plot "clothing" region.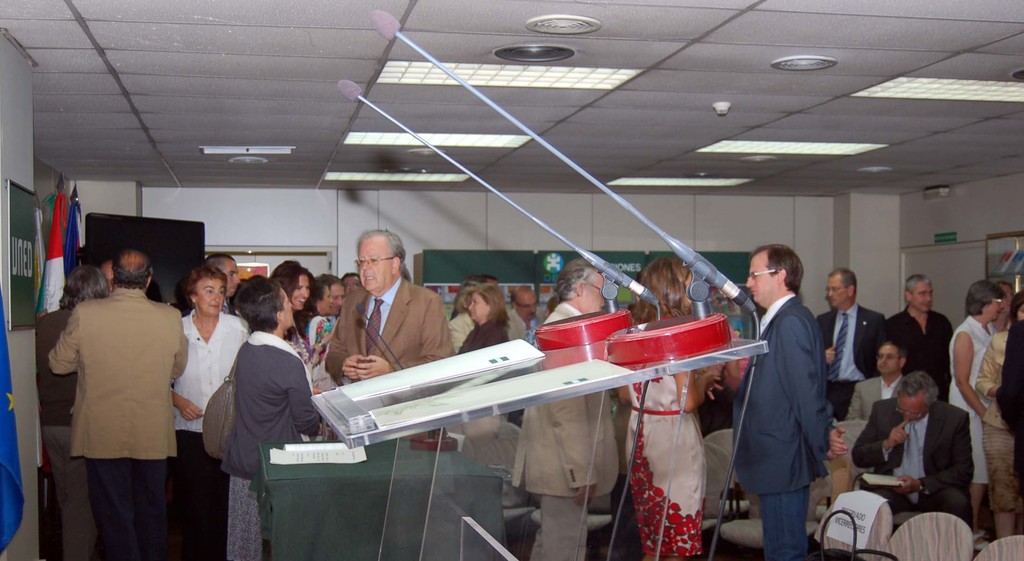
Plotted at locate(842, 368, 900, 453).
